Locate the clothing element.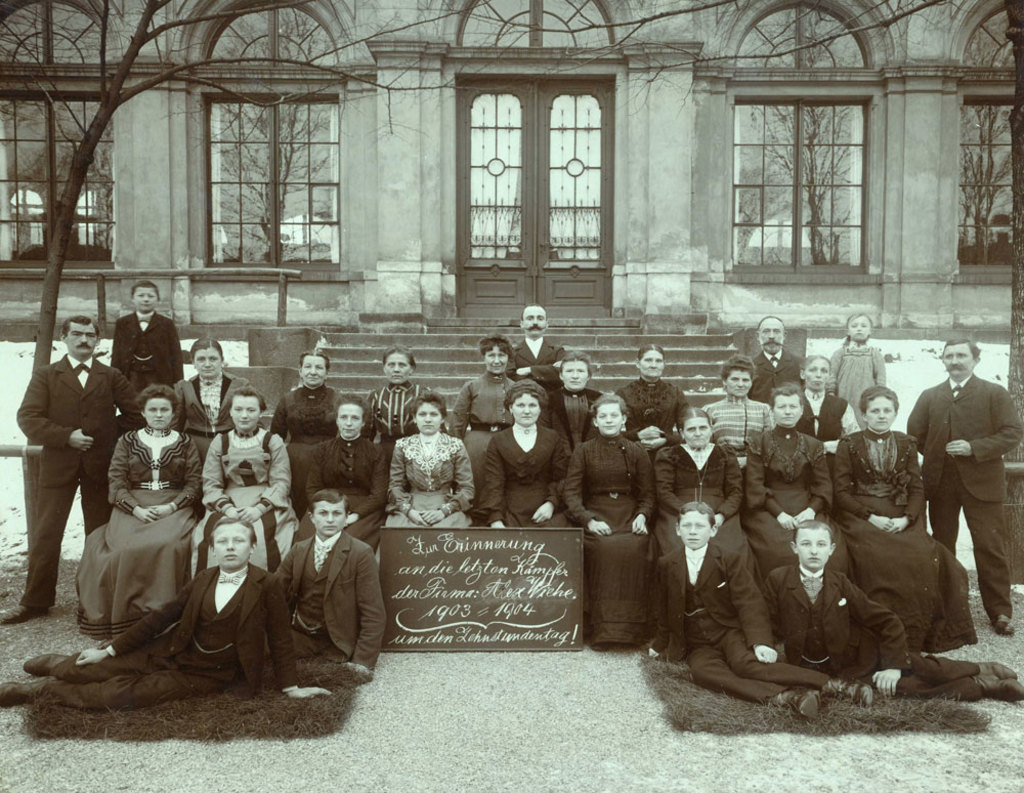
Element bbox: BBox(303, 430, 390, 551).
